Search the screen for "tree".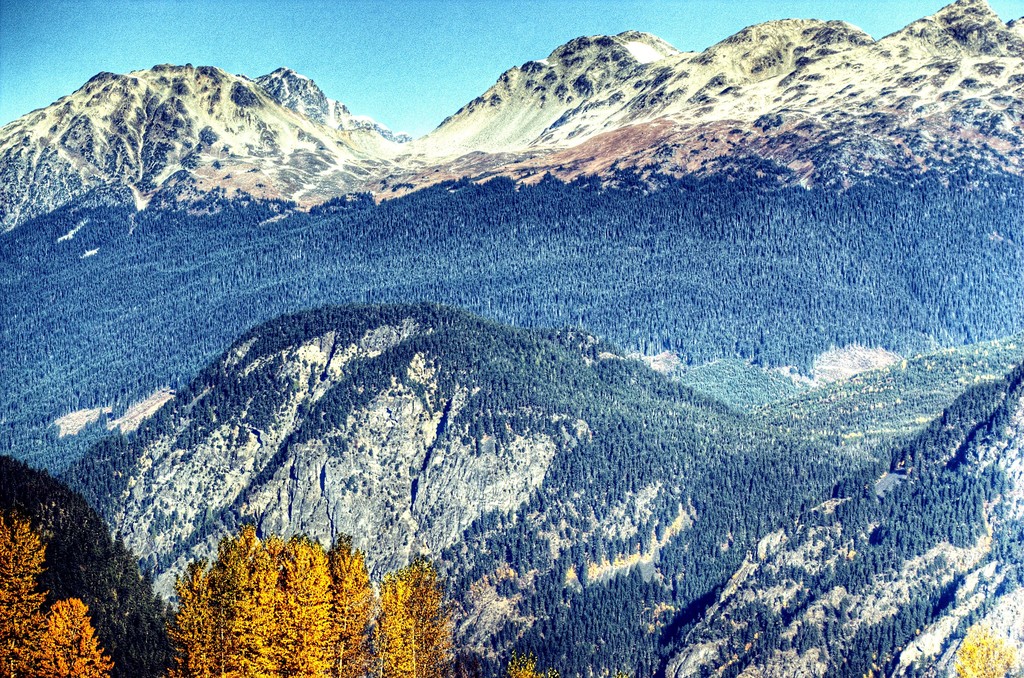
Found at box=[968, 625, 1004, 677].
